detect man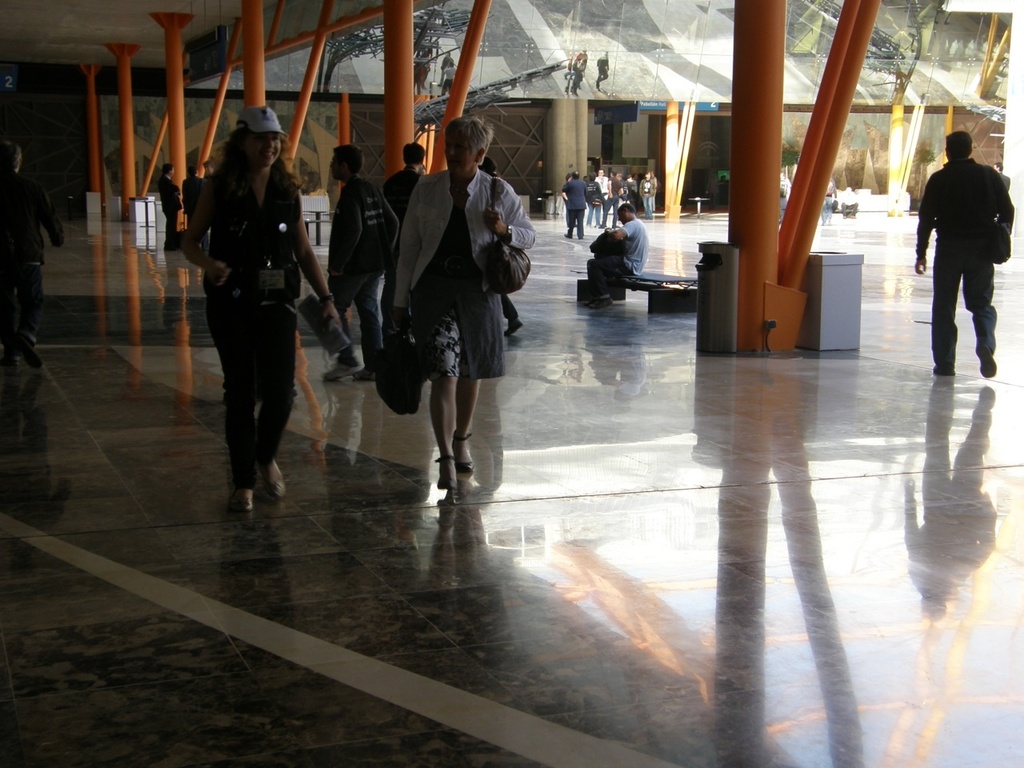
bbox=[157, 162, 183, 259]
